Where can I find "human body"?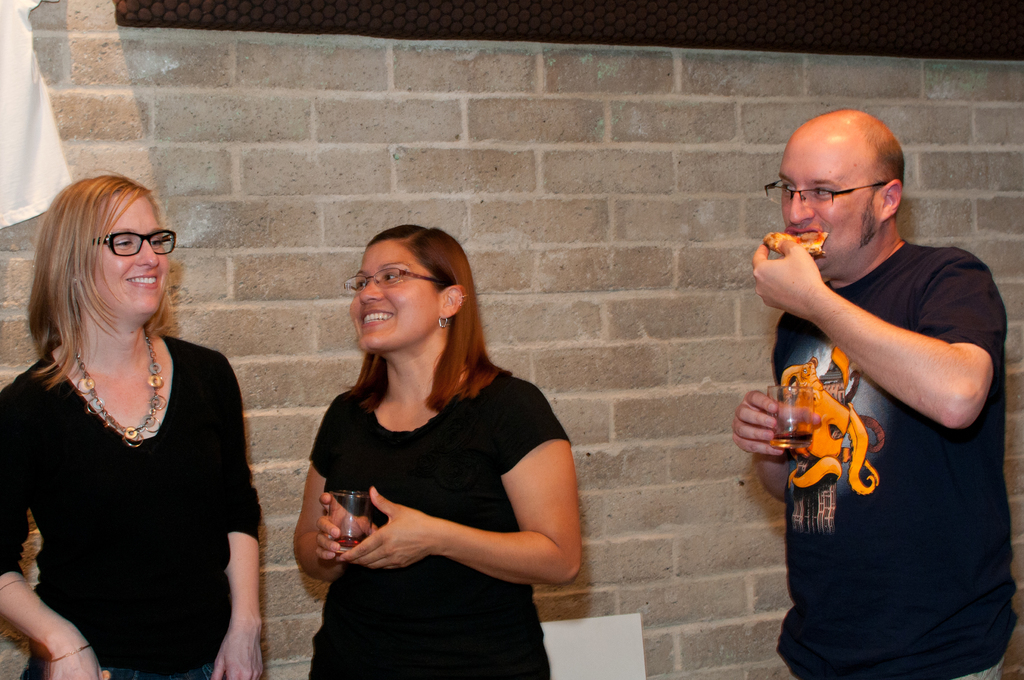
You can find it at bbox=(723, 109, 1013, 679).
